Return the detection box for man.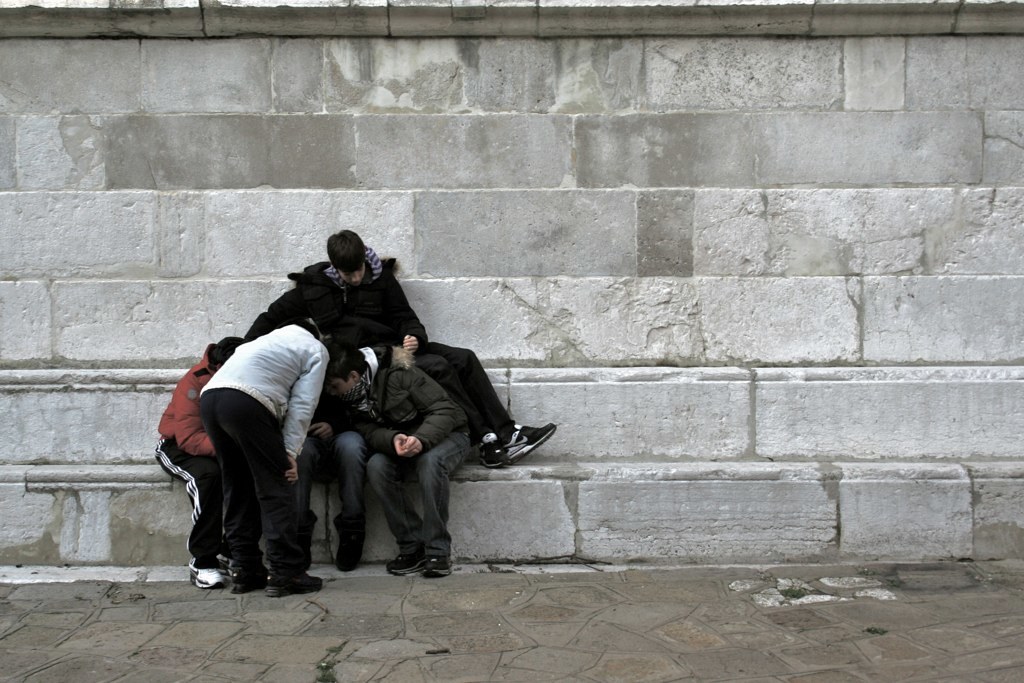
[150,336,245,589].
